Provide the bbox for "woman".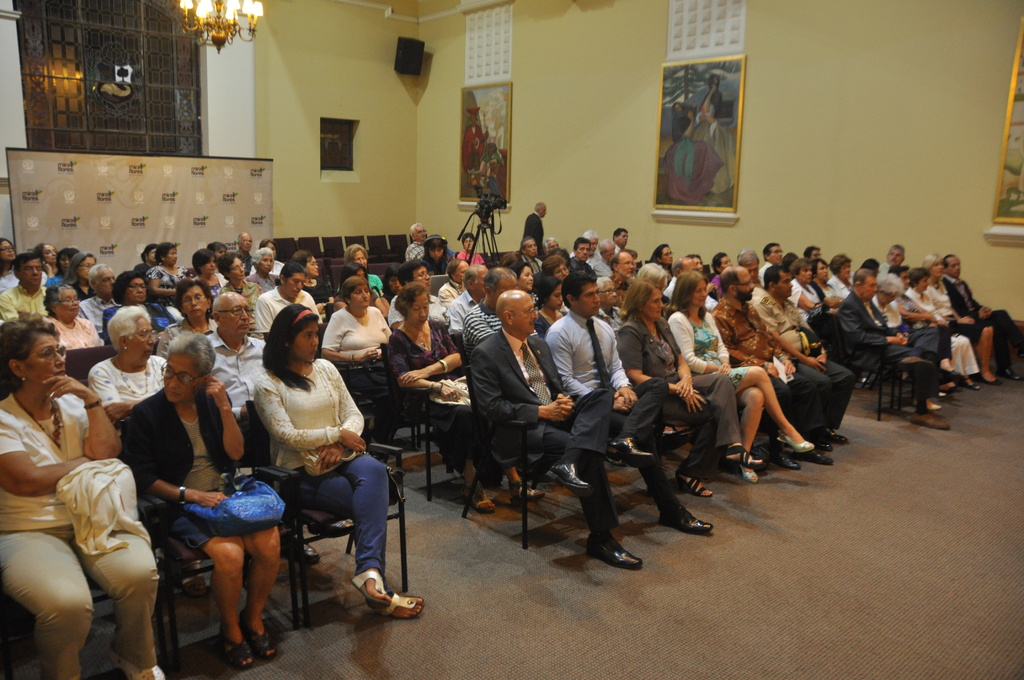
<region>42, 247, 76, 290</region>.
